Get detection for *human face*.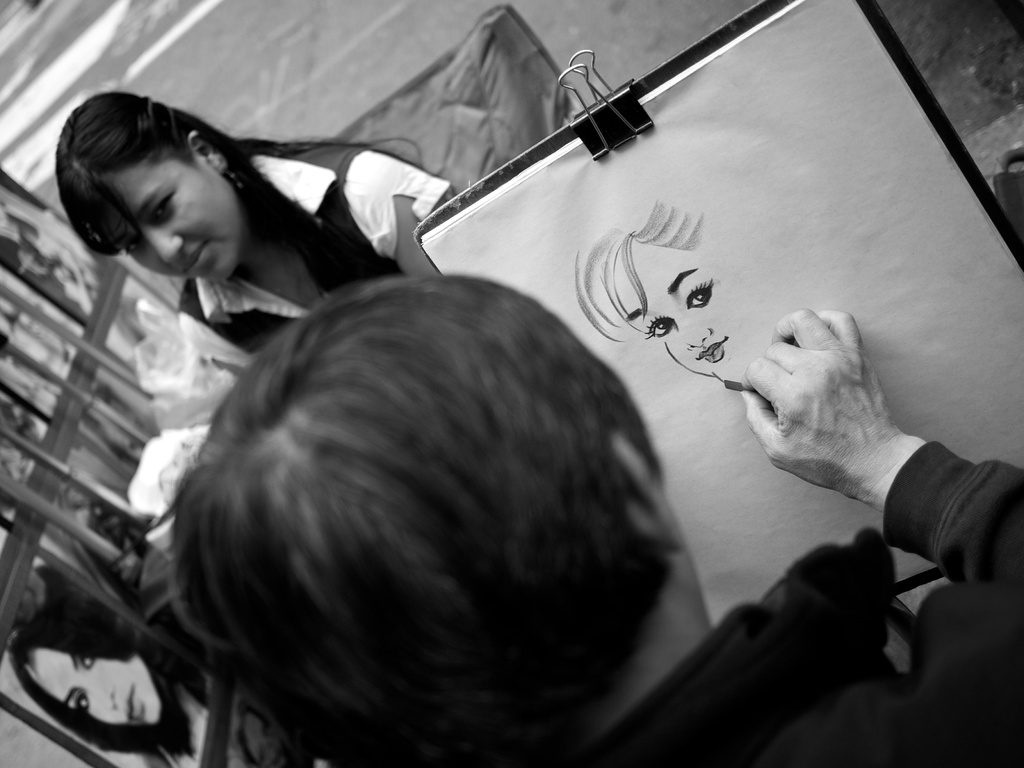
Detection: pyautogui.locateOnScreen(106, 159, 228, 281).
